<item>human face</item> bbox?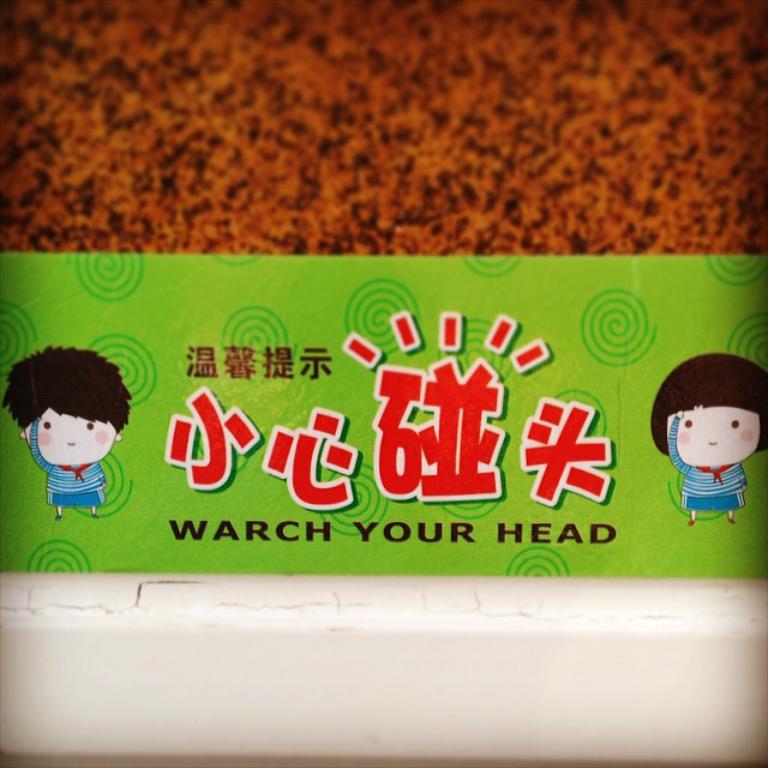
[26, 406, 120, 467]
